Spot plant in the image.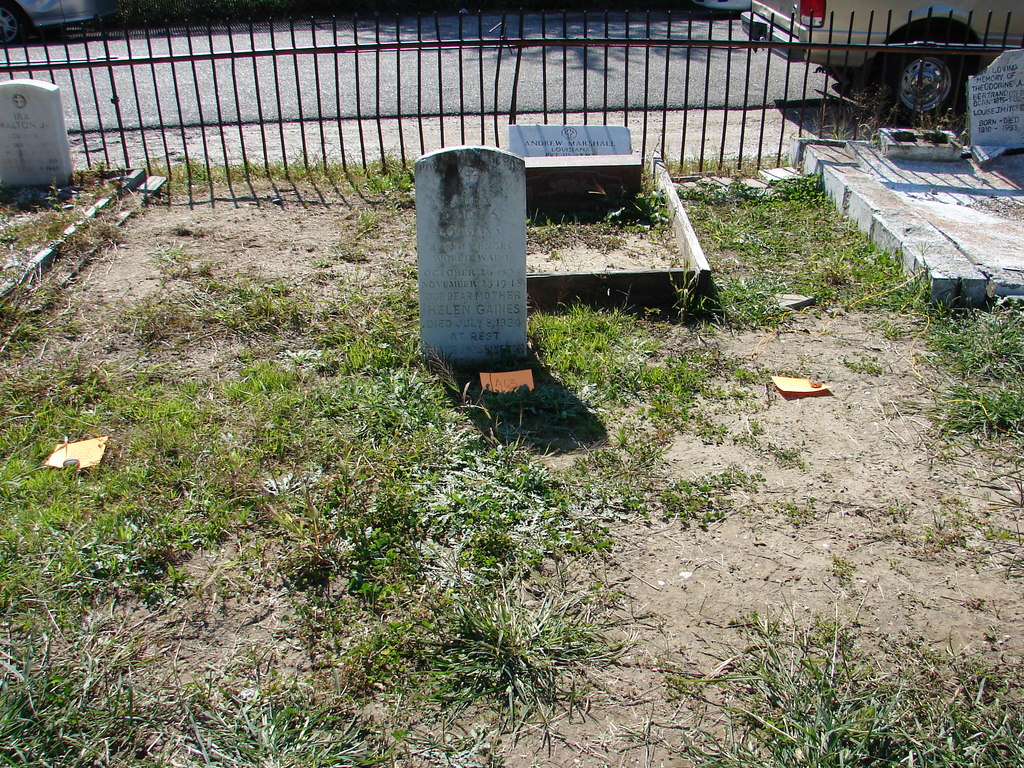
plant found at <region>836, 554, 863, 598</region>.
